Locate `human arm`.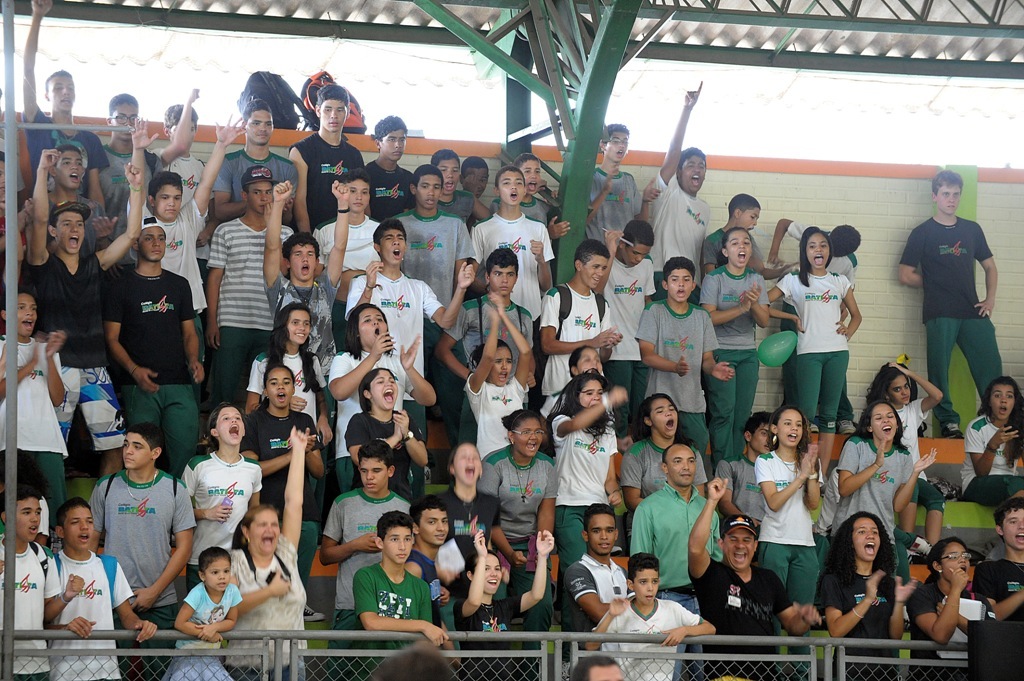
Bounding box: pyautogui.locateOnScreen(642, 260, 657, 305).
